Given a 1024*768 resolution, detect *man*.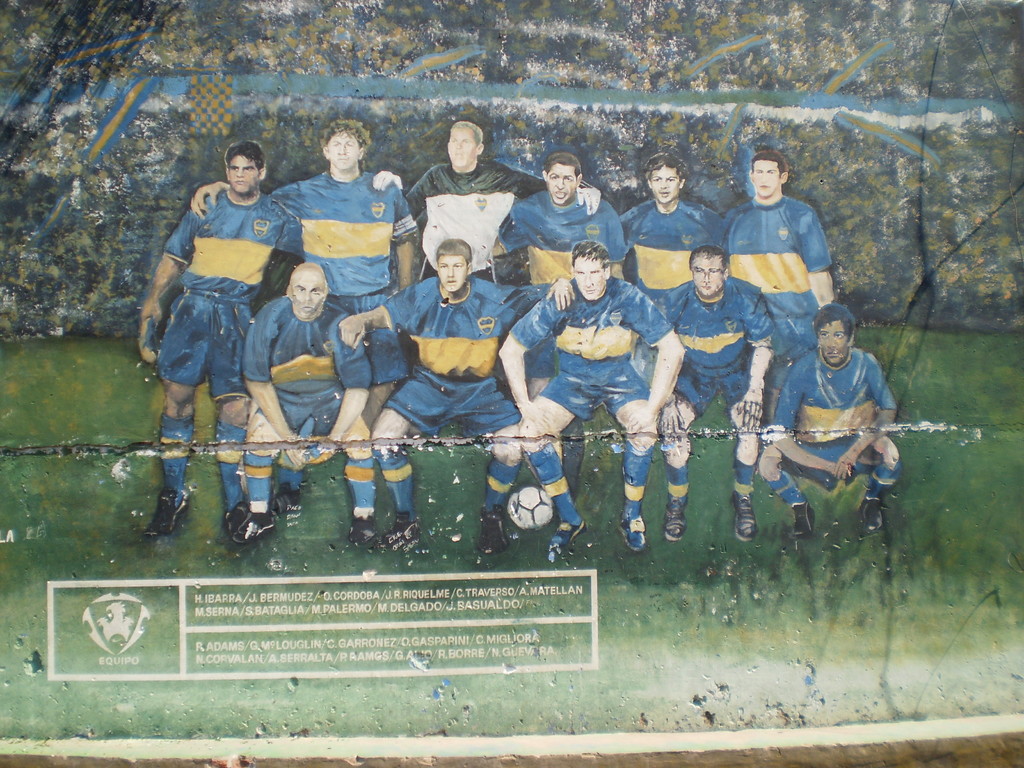
box(139, 144, 290, 456).
